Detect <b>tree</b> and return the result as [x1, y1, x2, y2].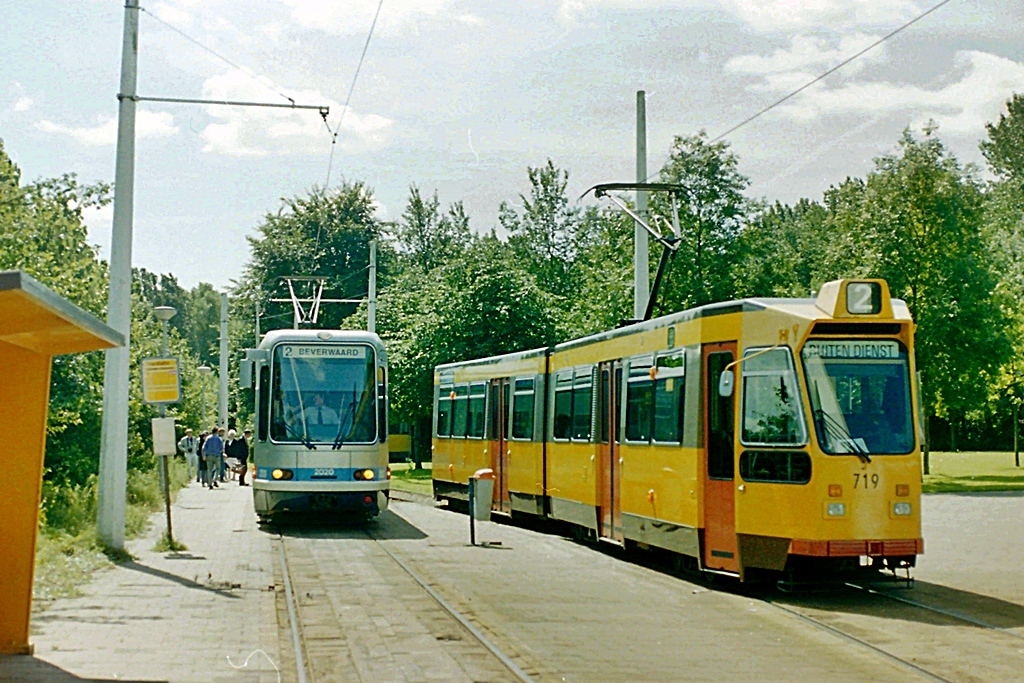
[489, 157, 598, 298].
